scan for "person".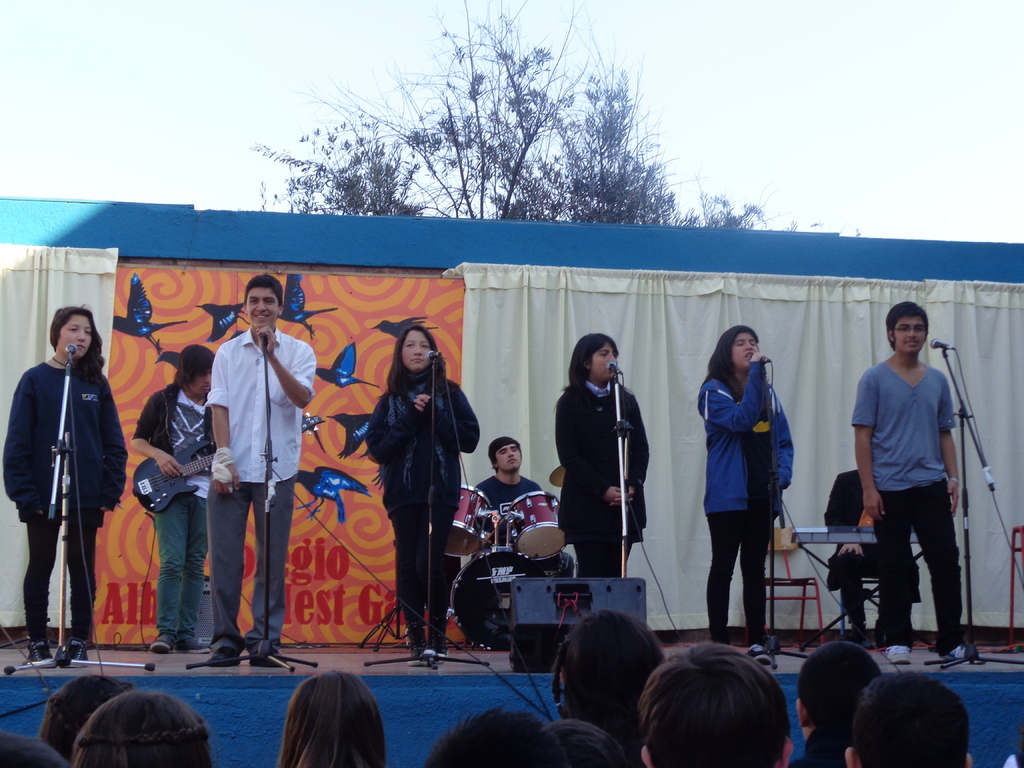
Scan result: <region>851, 302, 956, 660</region>.
